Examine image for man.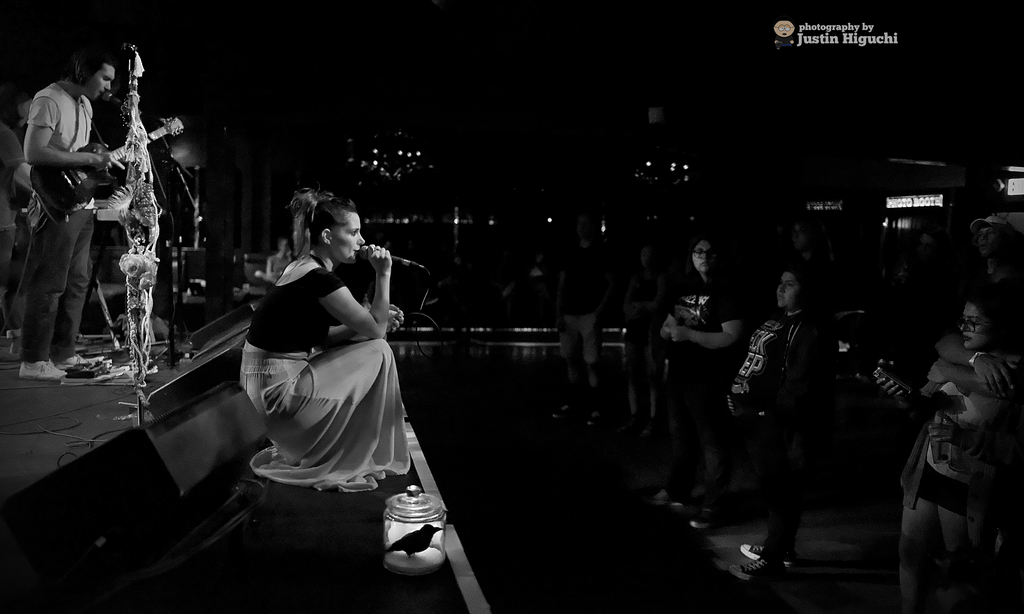
Examination result: x1=8 y1=38 x2=129 y2=385.
